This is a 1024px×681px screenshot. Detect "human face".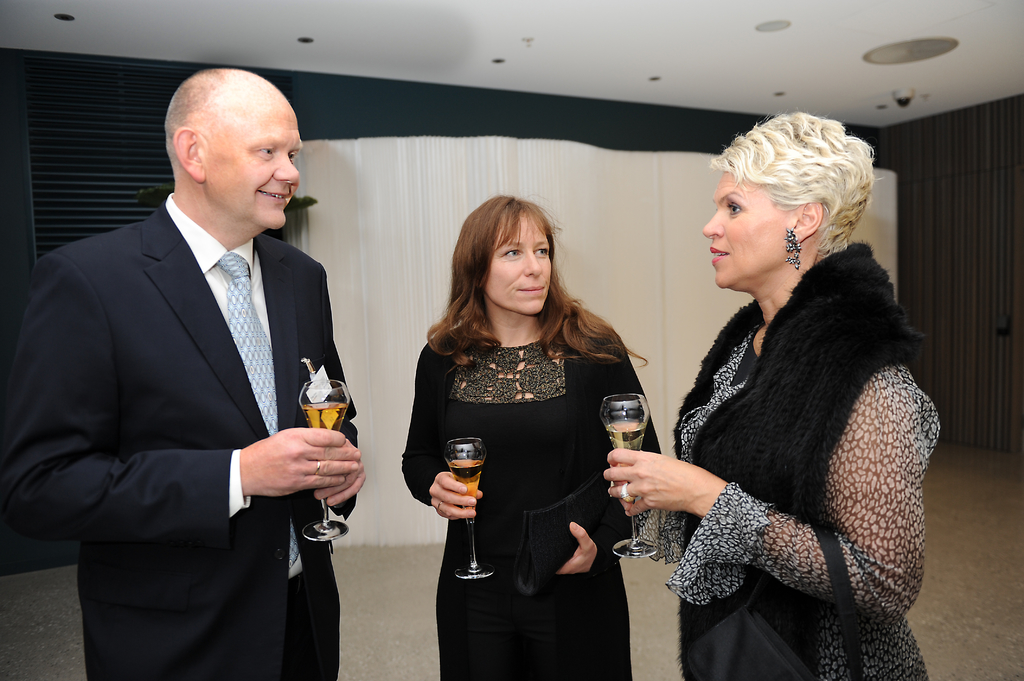
x1=204, y1=81, x2=309, y2=232.
